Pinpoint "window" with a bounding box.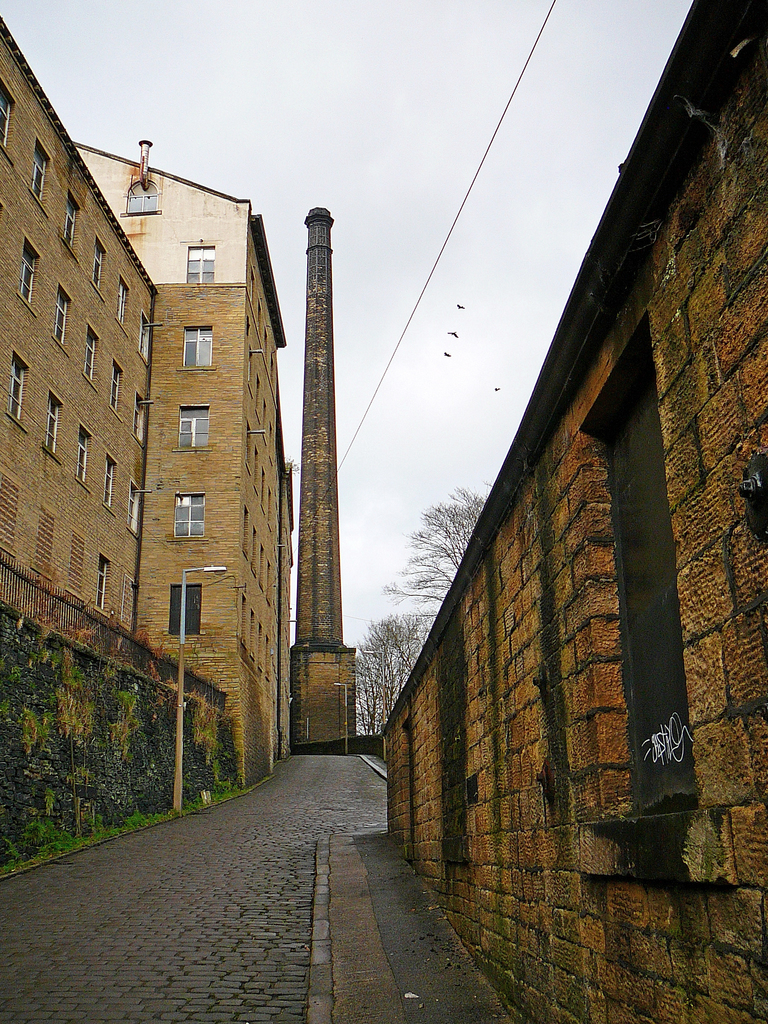
<bbox>119, 176, 163, 216</bbox>.
